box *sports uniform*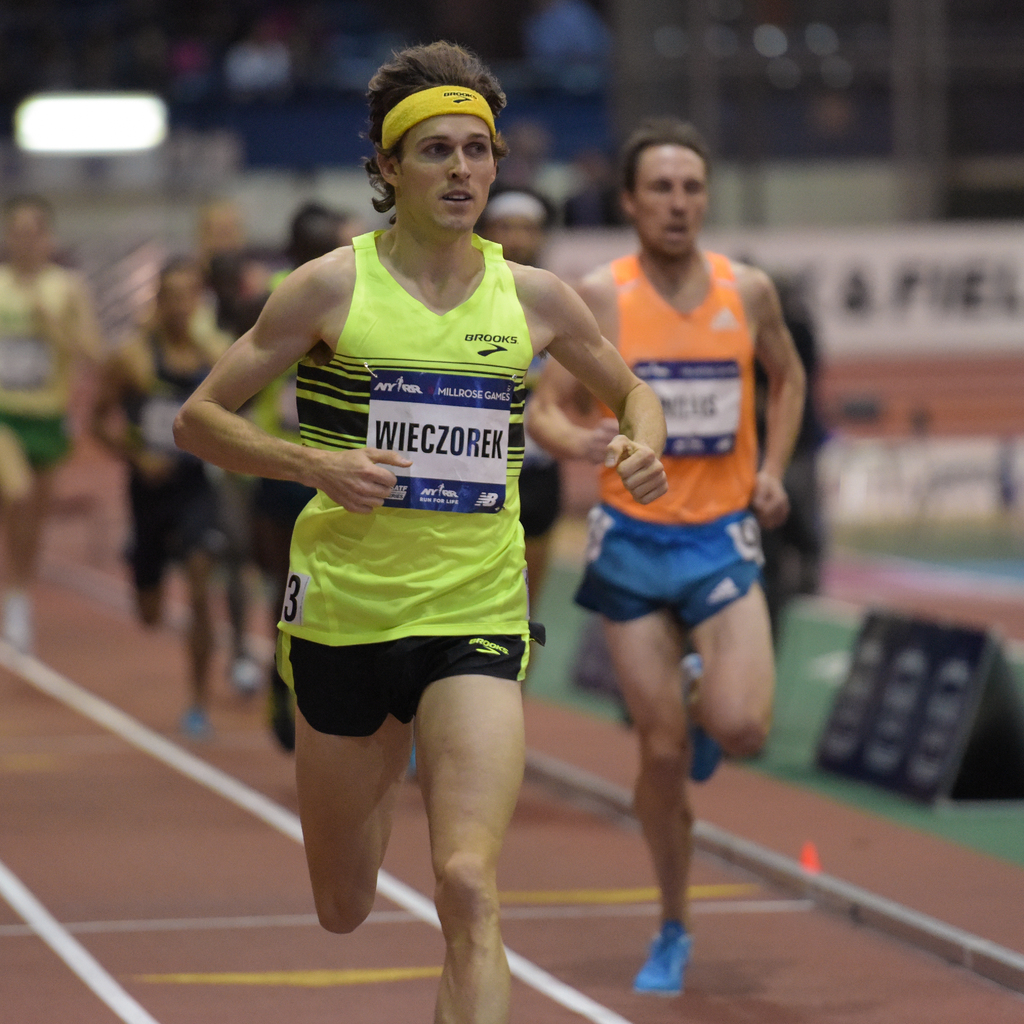
(left=259, top=362, right=310, bottom=752)
